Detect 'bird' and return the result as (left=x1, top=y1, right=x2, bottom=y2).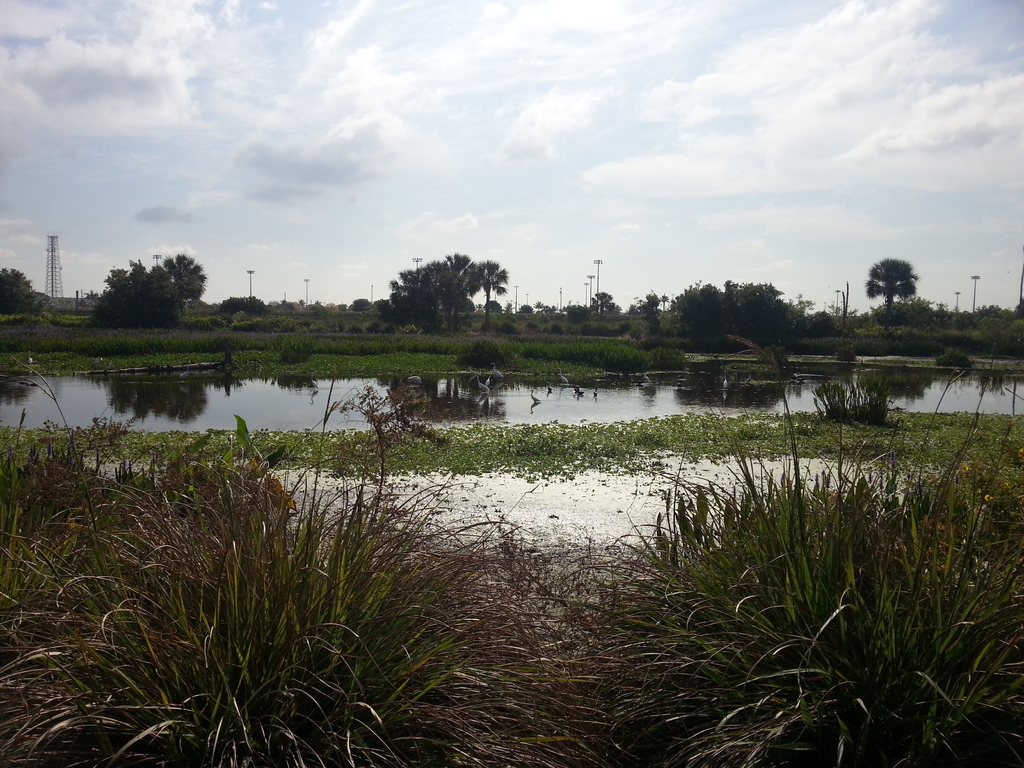
(left=310, top=372, right=320, bottom=390).
